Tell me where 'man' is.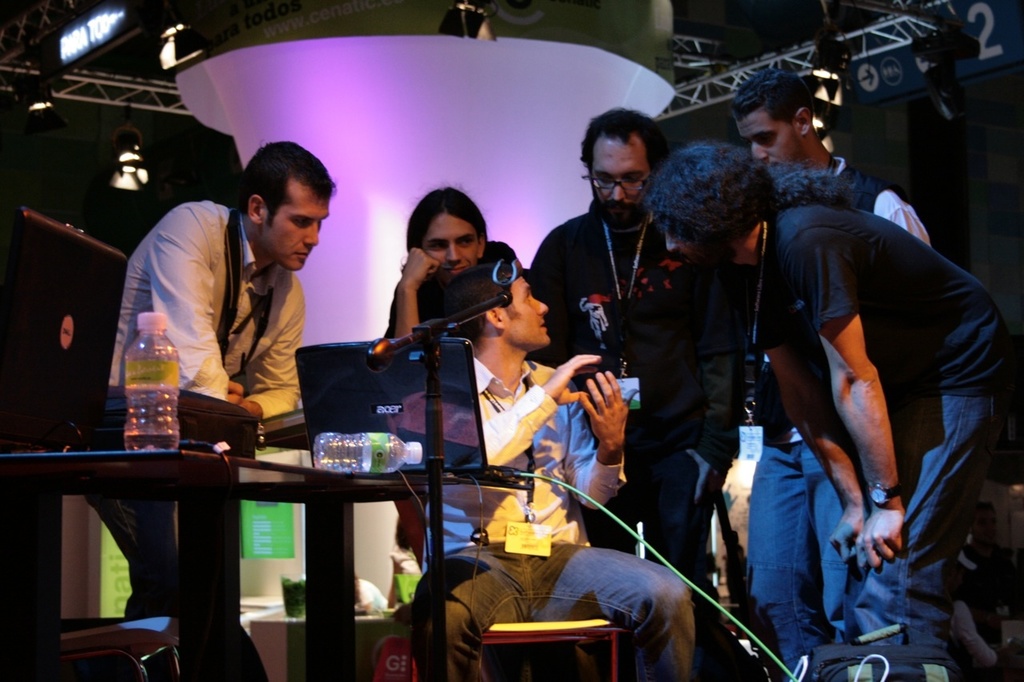
'man' is at [x1=638, y1=133, x2=1019, y2=681].
